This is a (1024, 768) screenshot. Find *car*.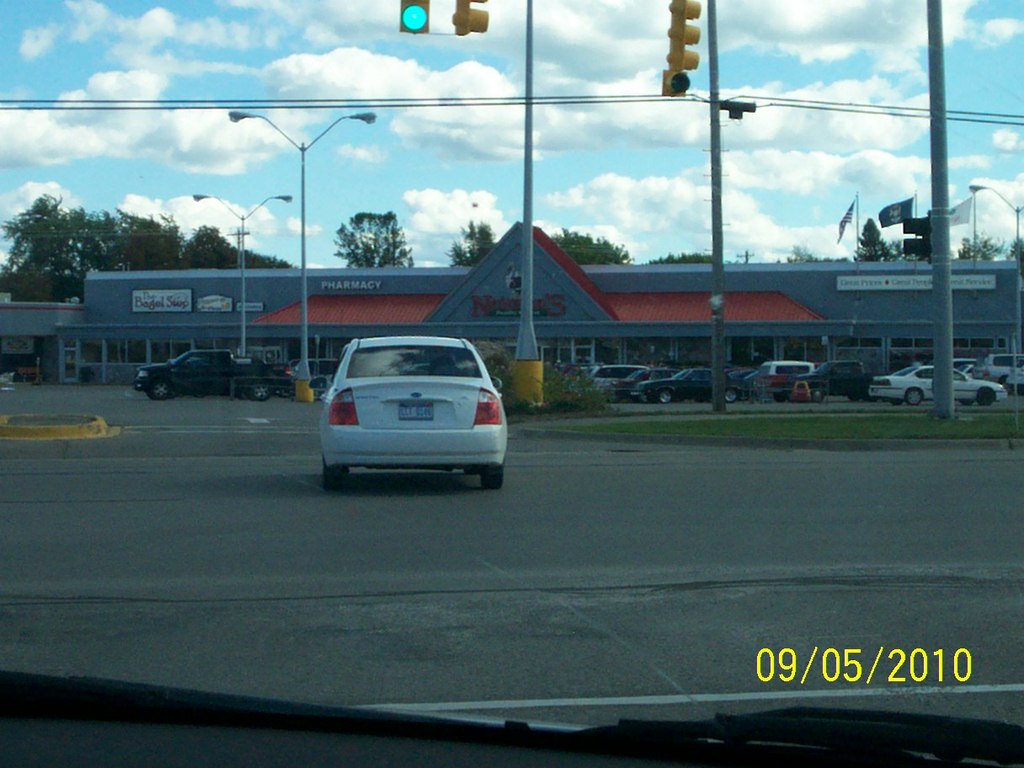
Bounding box: bbox=(0, 0, 1023, 767).
